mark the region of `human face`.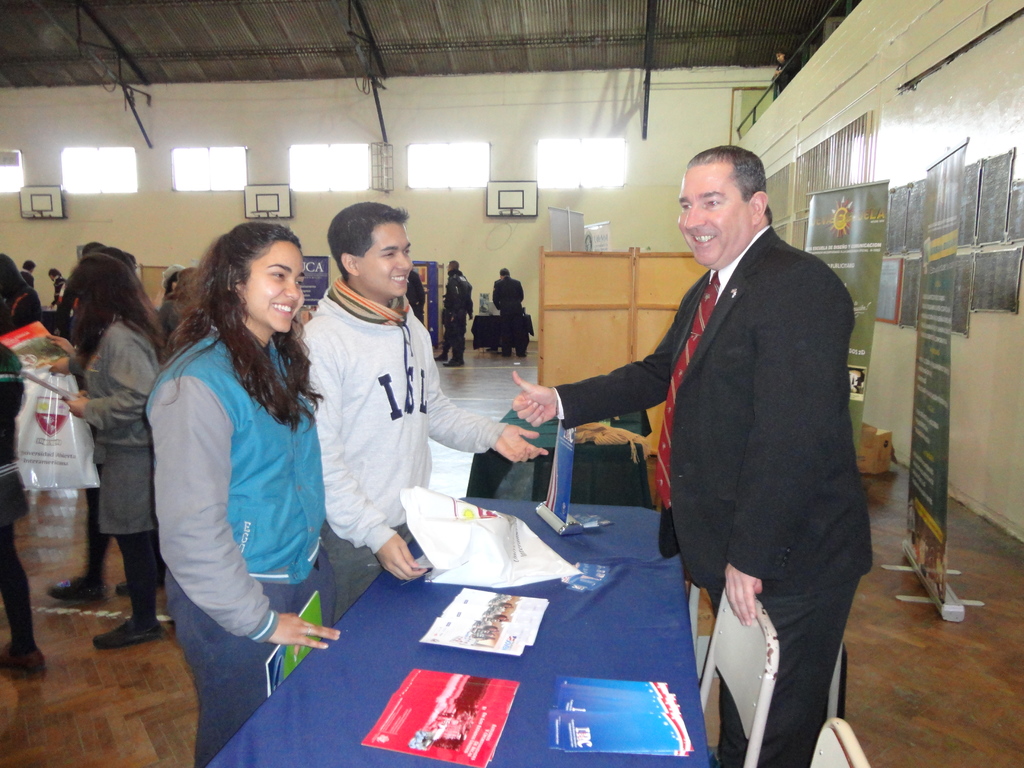
Region: box=[366, 228, 411, 296].
